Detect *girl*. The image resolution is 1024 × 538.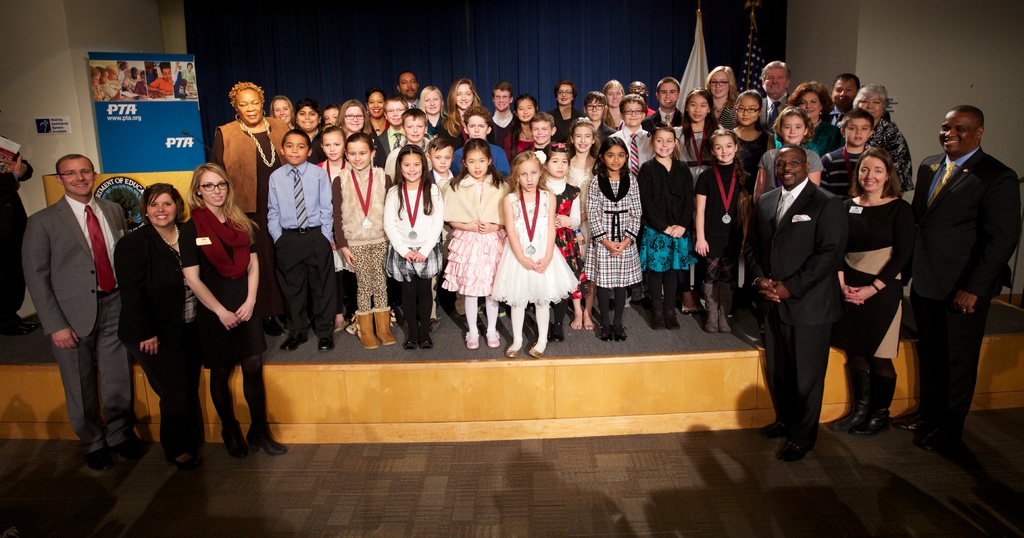
[332,131,388,352].
